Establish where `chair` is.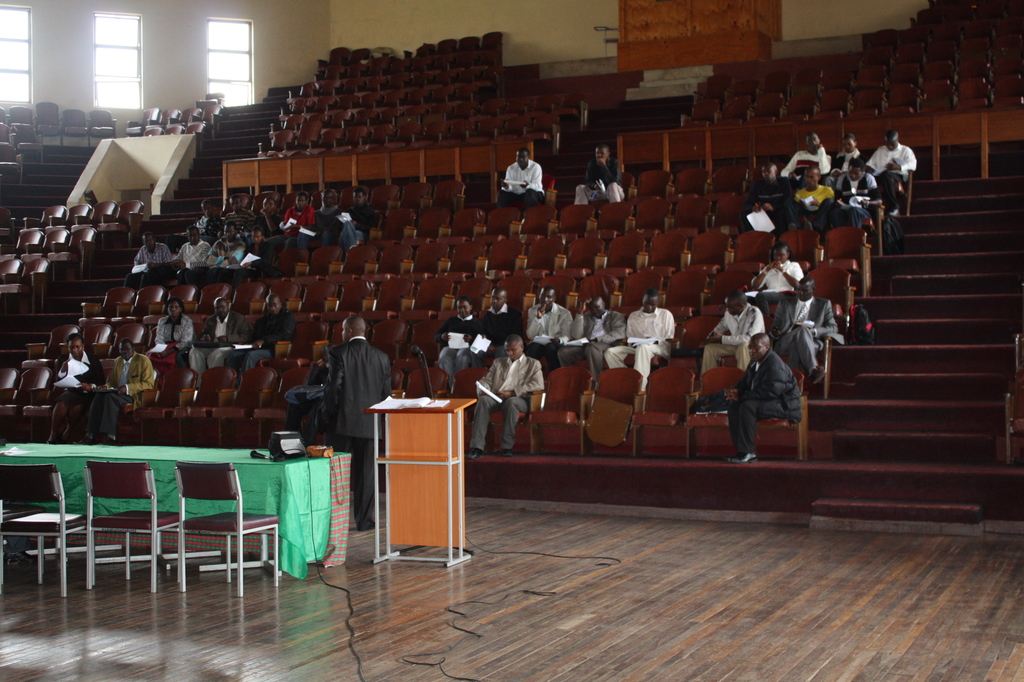
Established at box=[556, 236, 598, 264].
